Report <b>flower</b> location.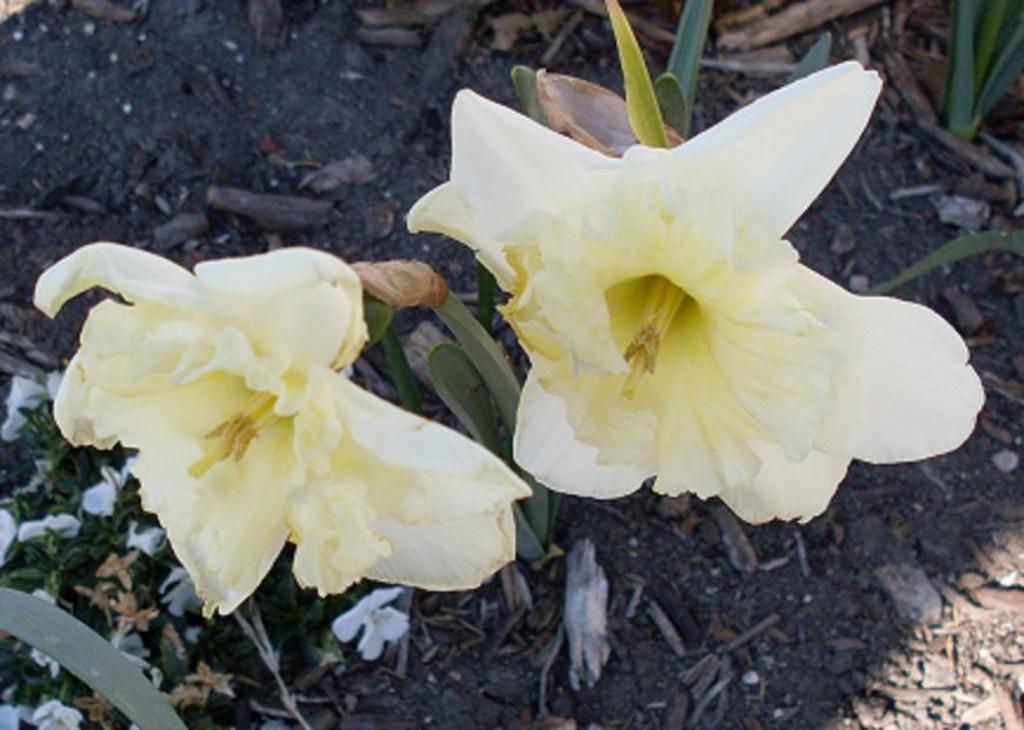
Report: box=[31, 697, 87, 729].
